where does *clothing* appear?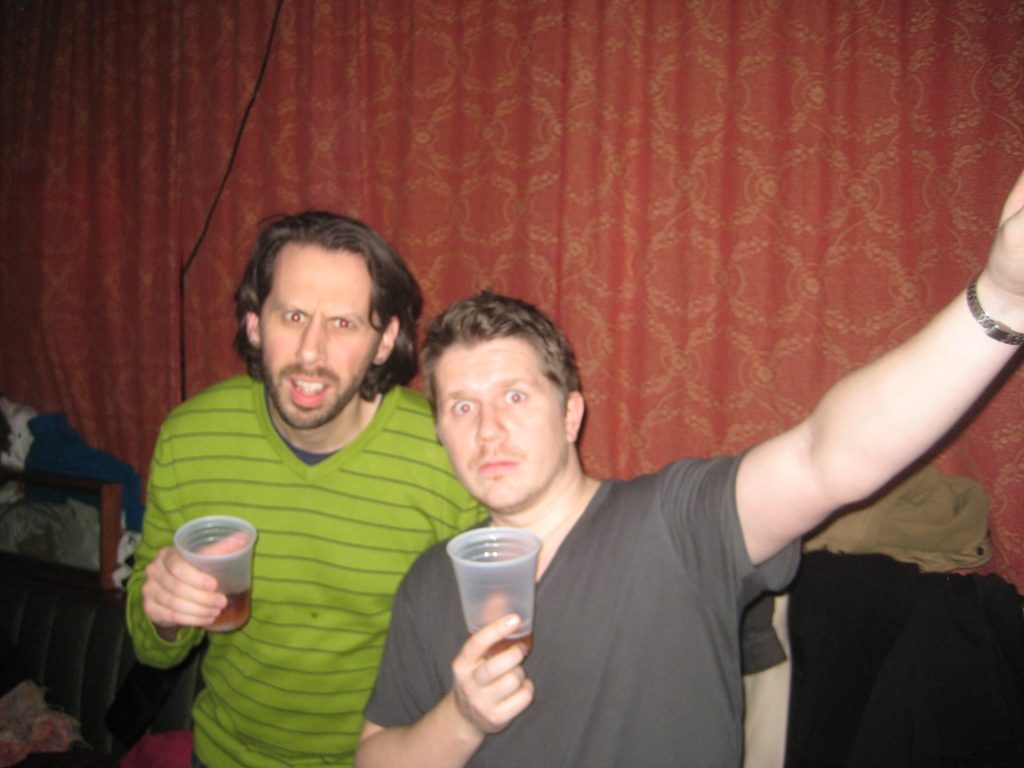
Appears at locate(361, 440, 803, 767).
